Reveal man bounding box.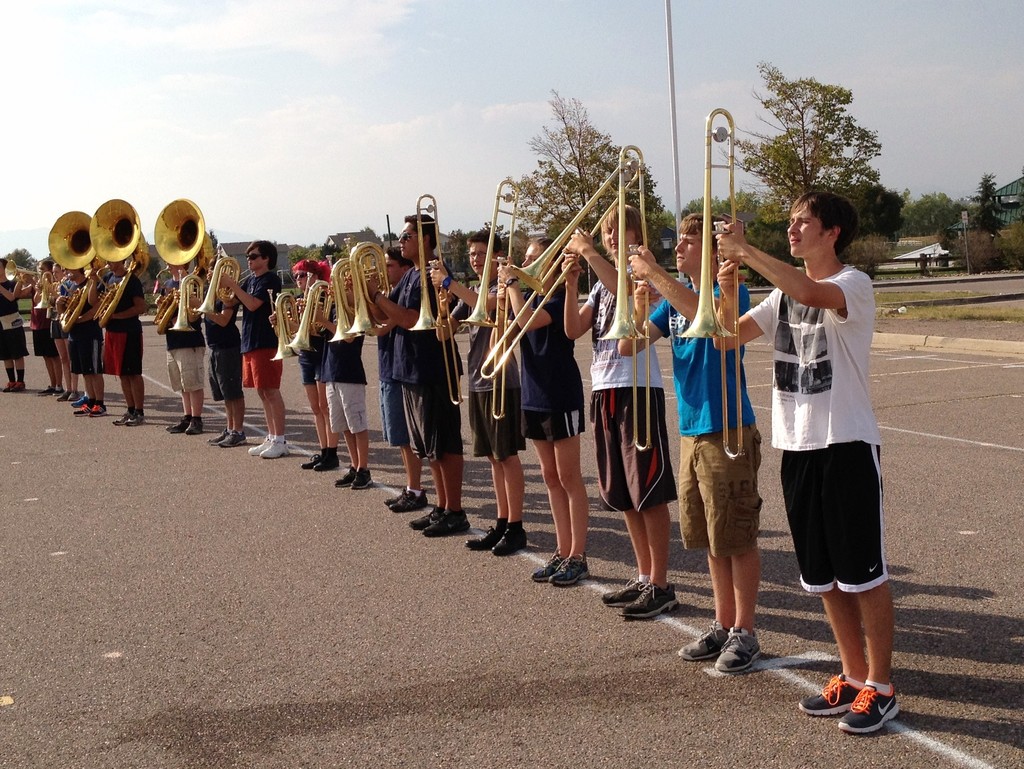
Revealed: 204 286 250 451.
